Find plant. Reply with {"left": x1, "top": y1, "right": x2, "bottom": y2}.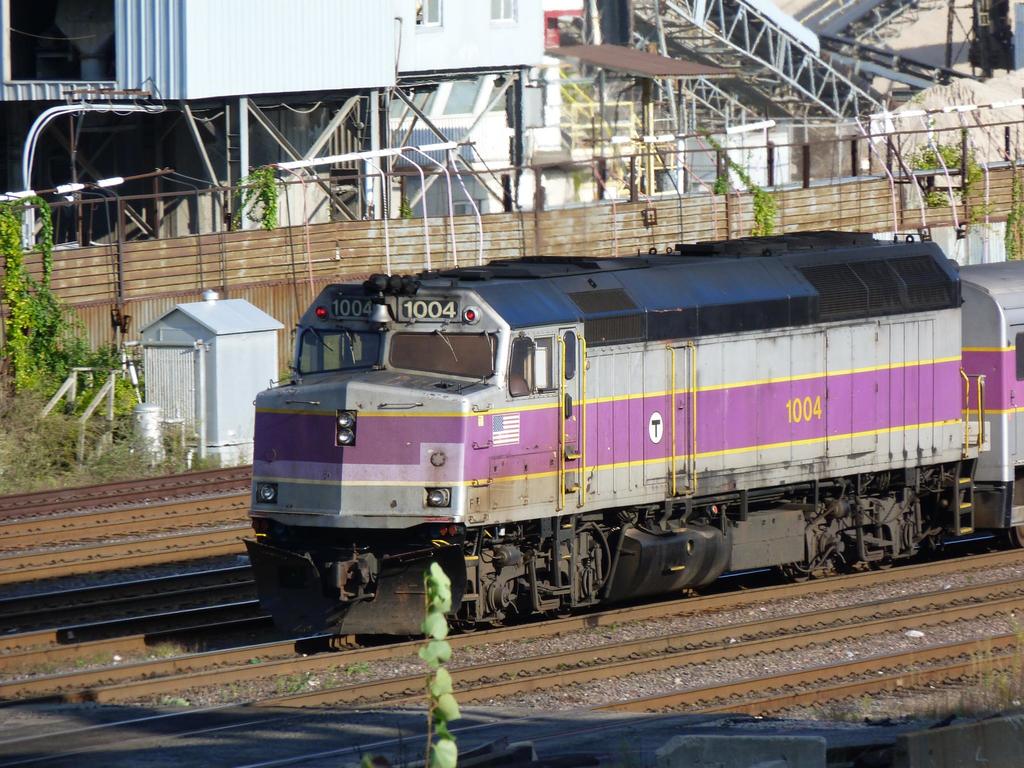
{"left": 0, "top": 196, "right": 145, "bottom": 424}.
